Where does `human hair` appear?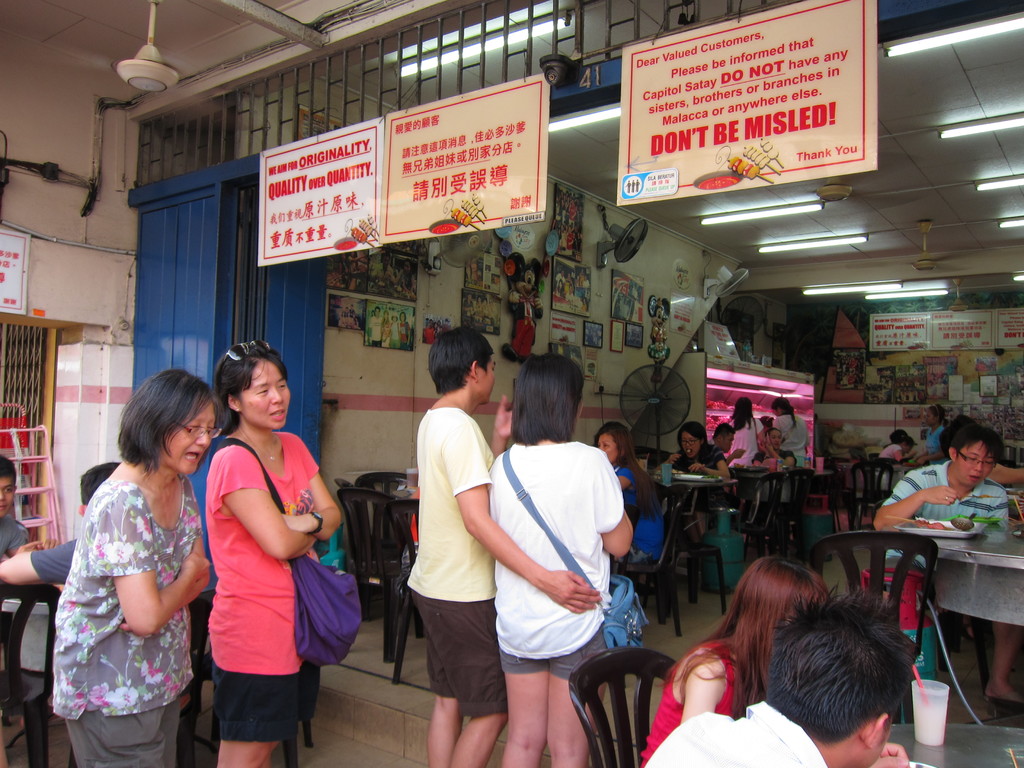
Appears at region(731, 396, 756, 426).
